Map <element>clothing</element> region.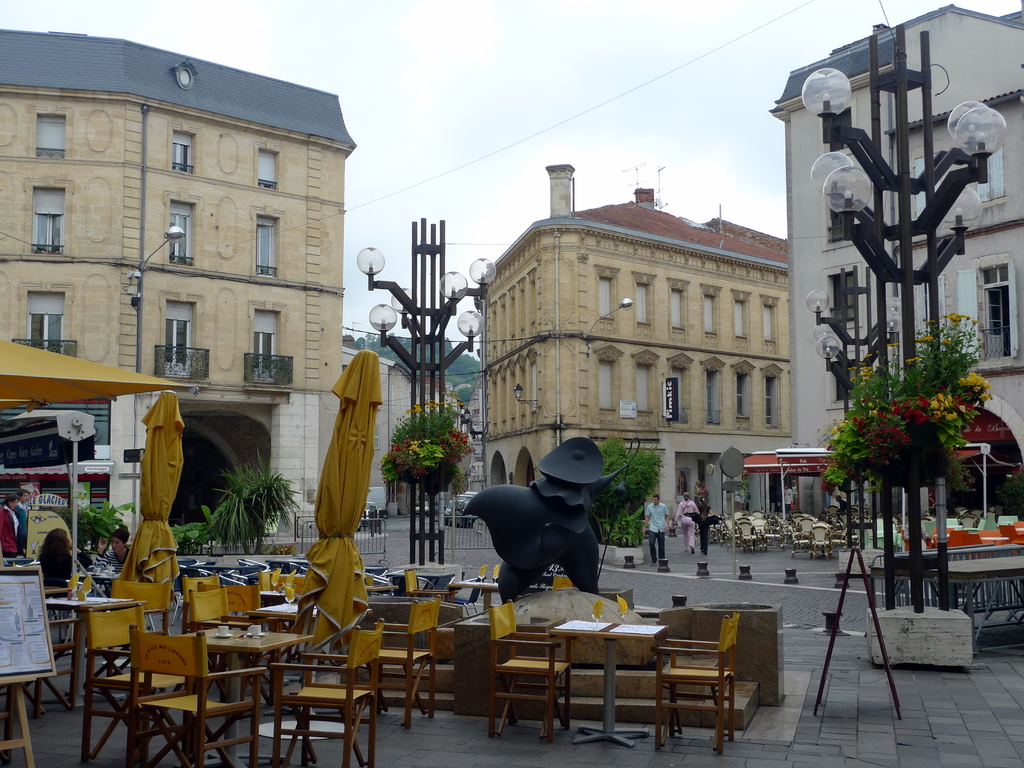
Mapped to select_region(644, 498, 667, 532).
